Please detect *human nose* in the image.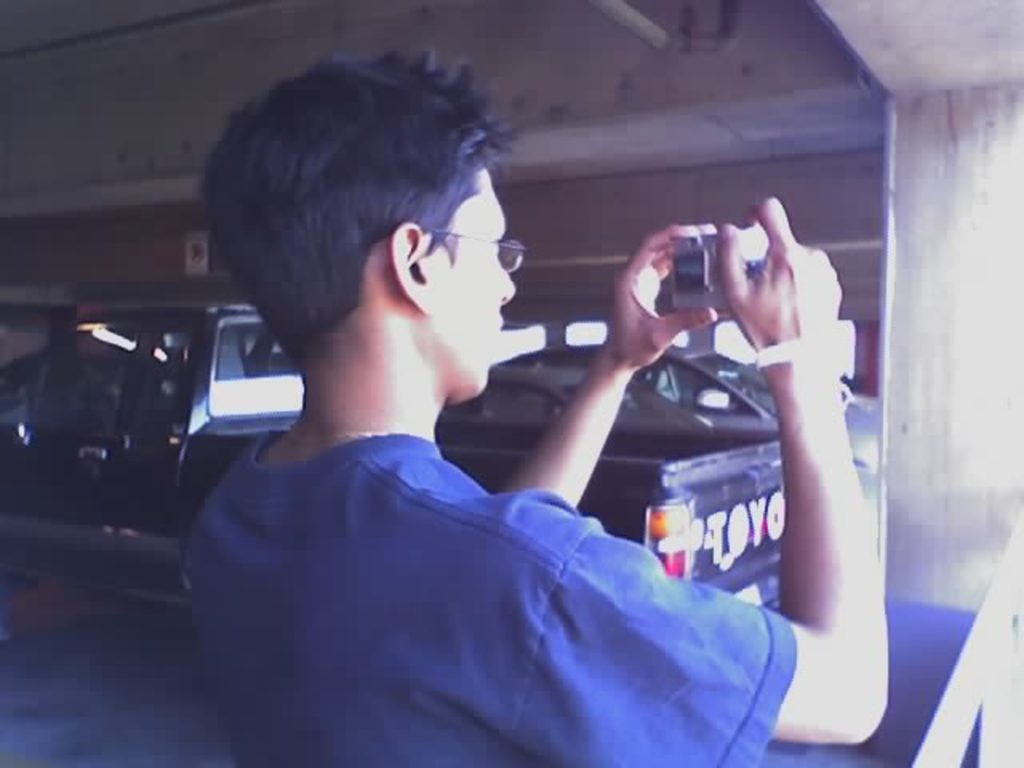
x1=501, y1=269, x2=515, y2=302.
